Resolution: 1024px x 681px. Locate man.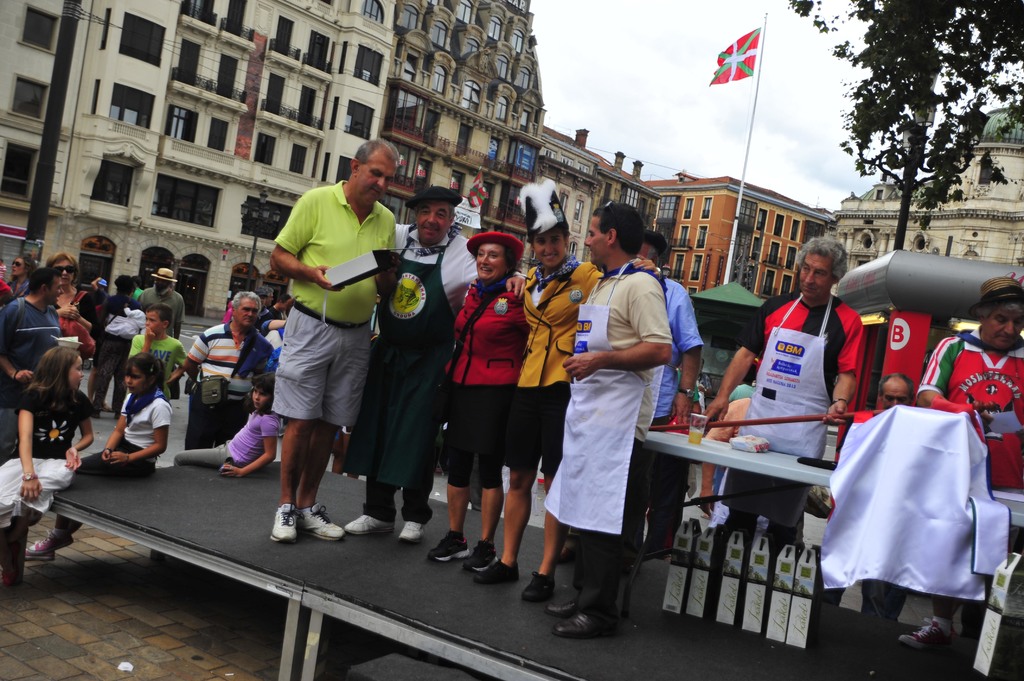
BBox(876, 374, 916, 409).
